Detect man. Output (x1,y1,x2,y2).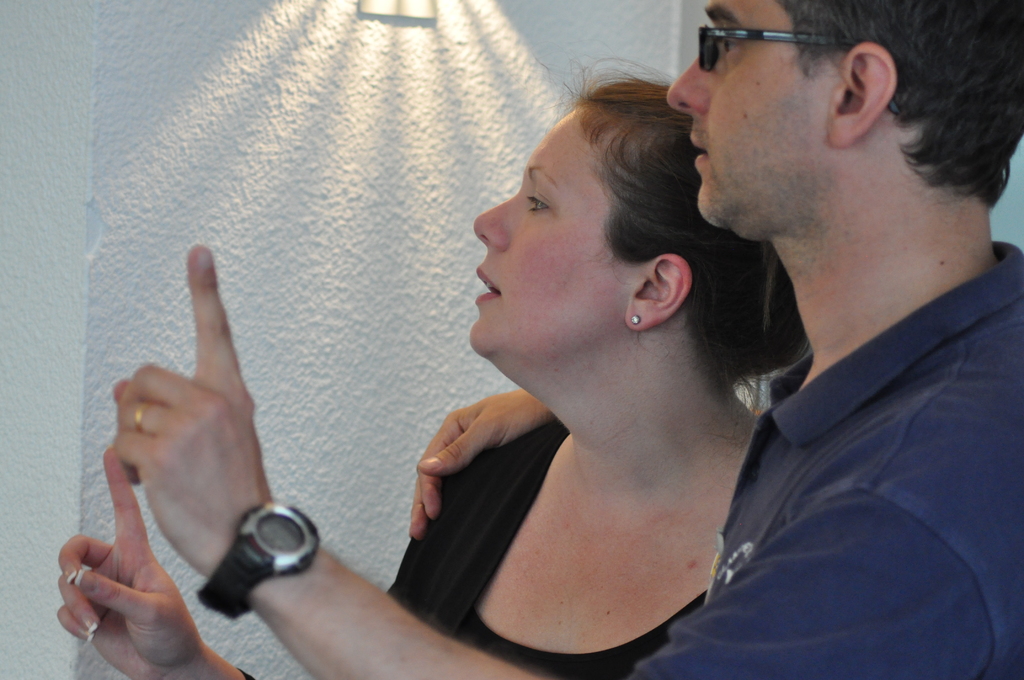
(143,89,894,668).
